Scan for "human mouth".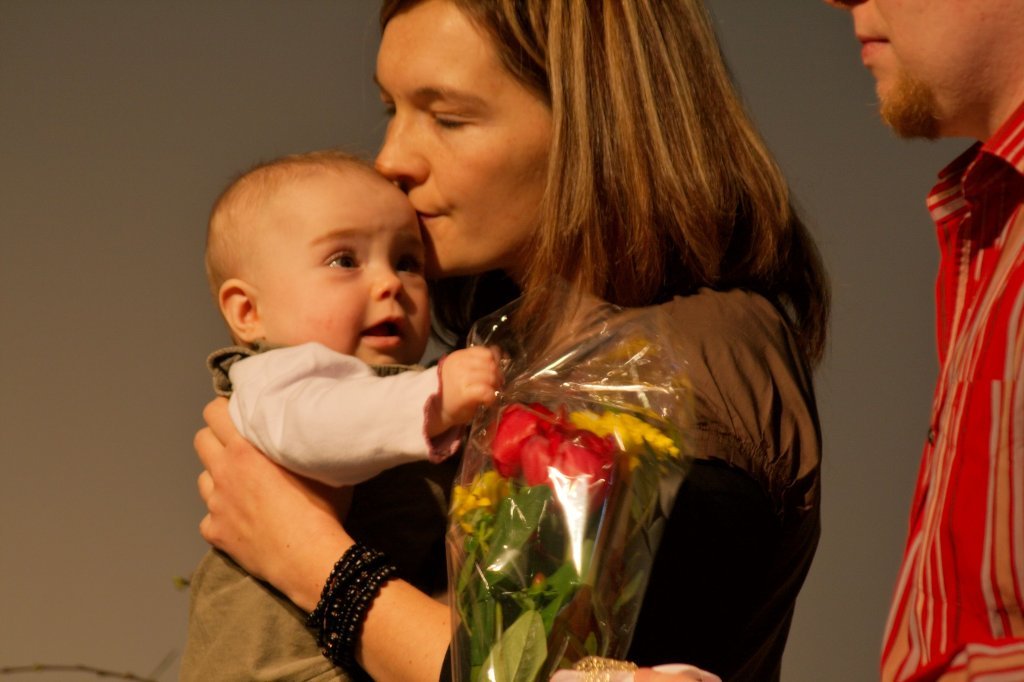
Scan result: box=[408, 194, 448, 226].
